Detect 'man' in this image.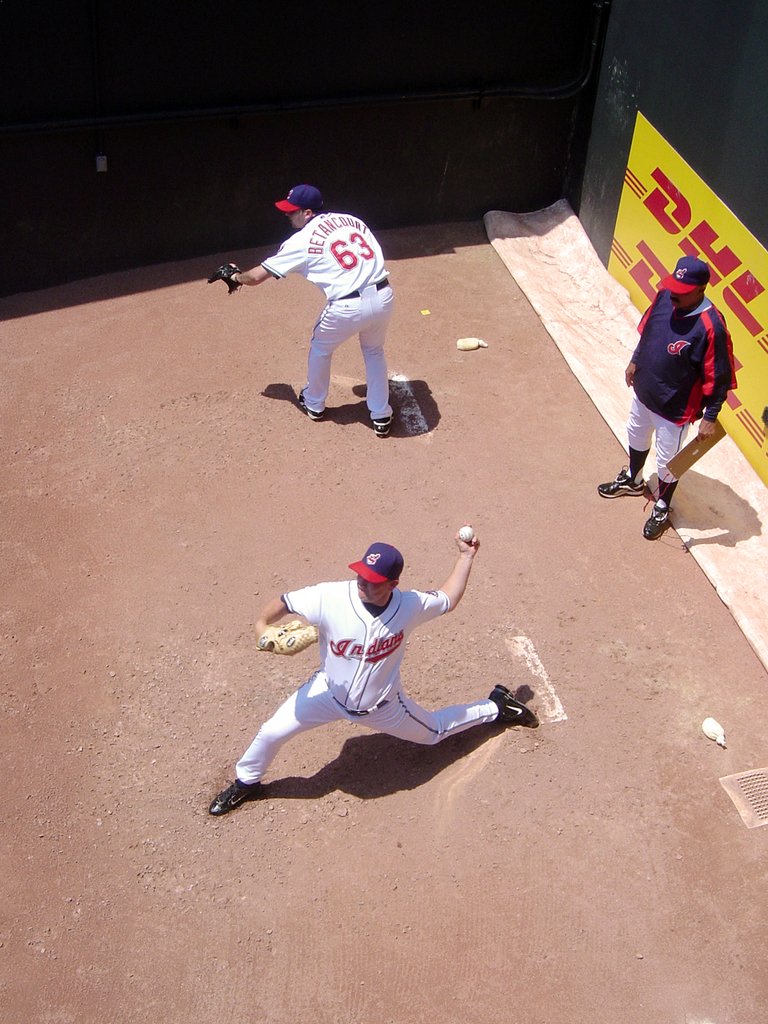
Detection: <box>238,516,525,818</box>.
